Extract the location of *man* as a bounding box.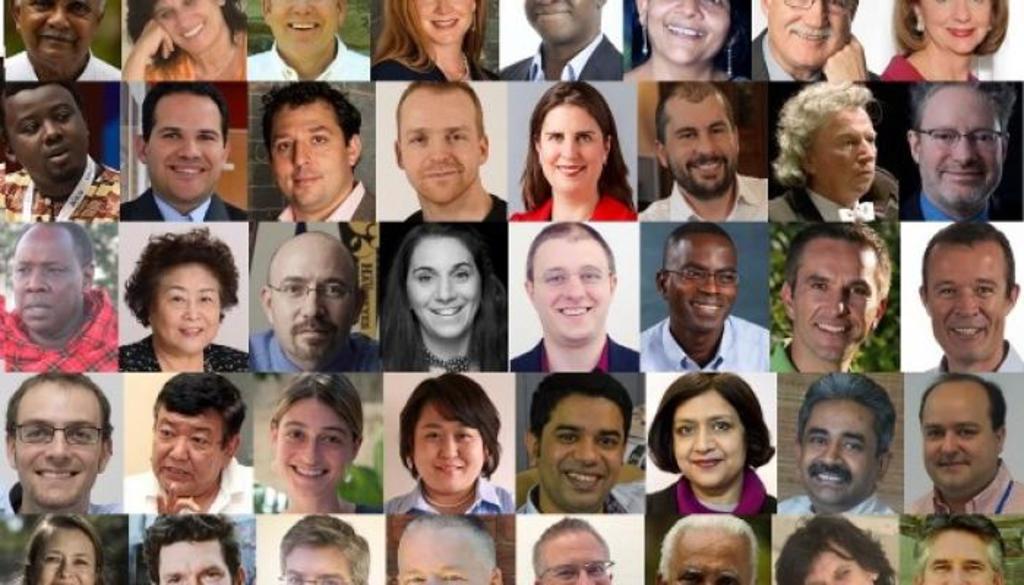
bbox=[497, 0, 623, 80].
